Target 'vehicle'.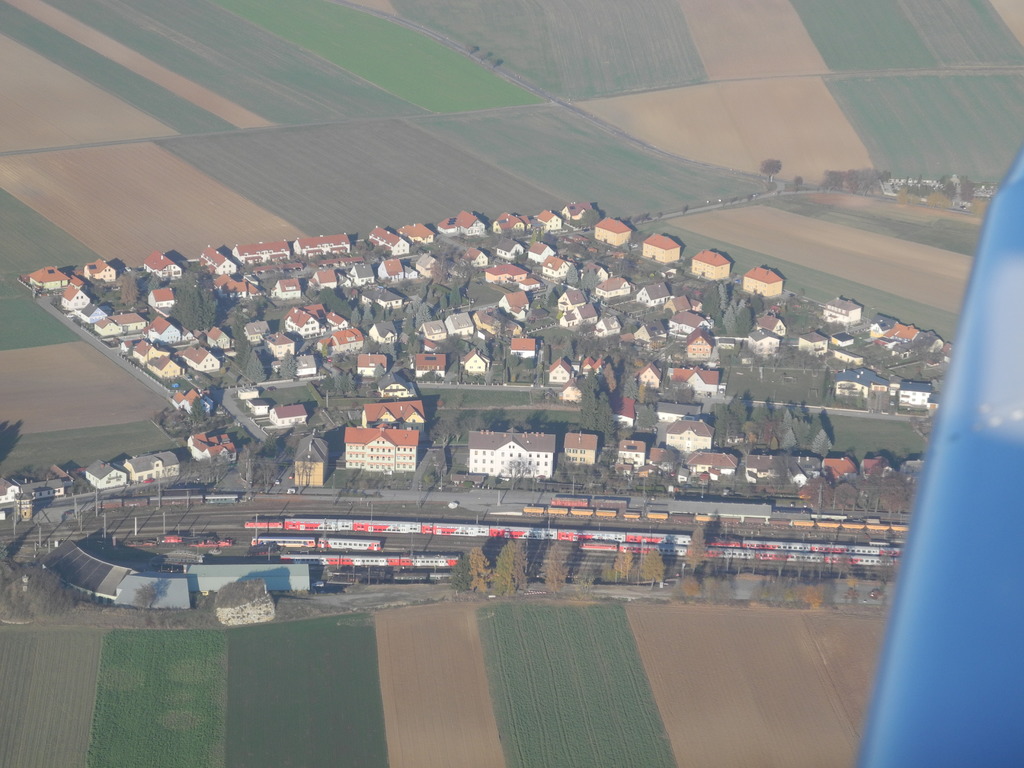
Target region: <box>157,536,181,543</box>.
